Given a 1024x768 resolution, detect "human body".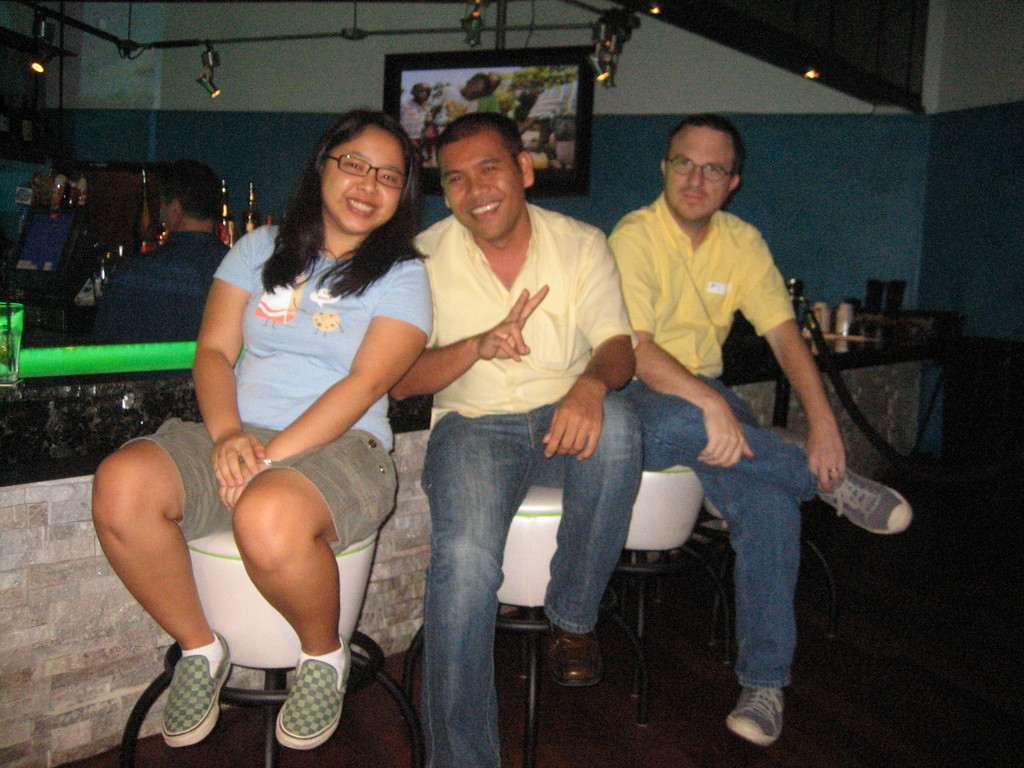
crop(135, 150, 435, 760).
